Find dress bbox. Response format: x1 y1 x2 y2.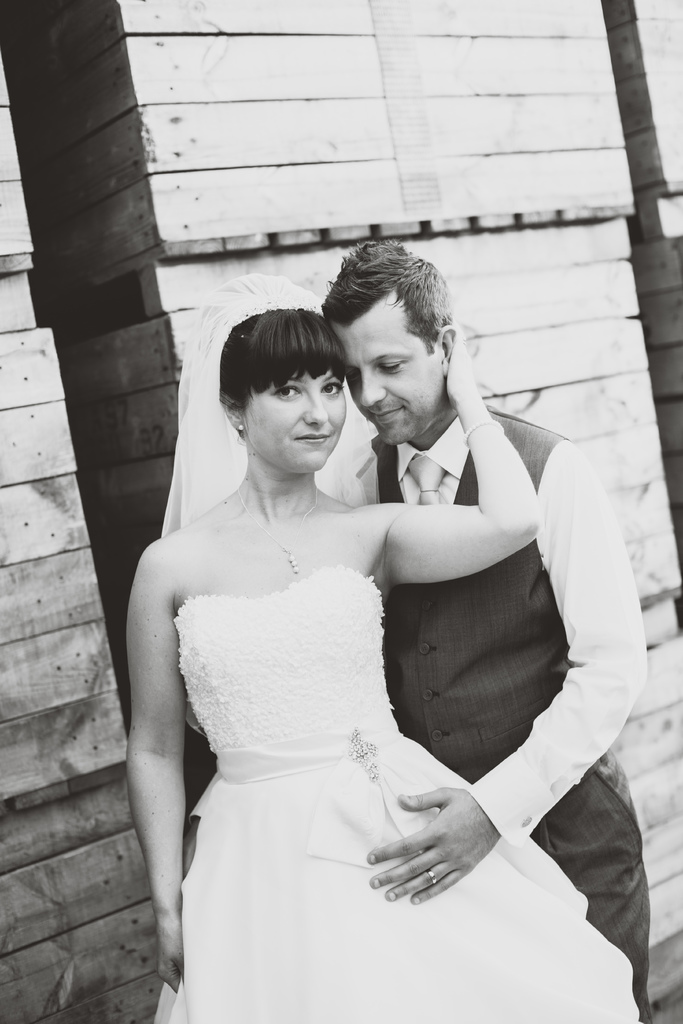
150 468 535 1006.
